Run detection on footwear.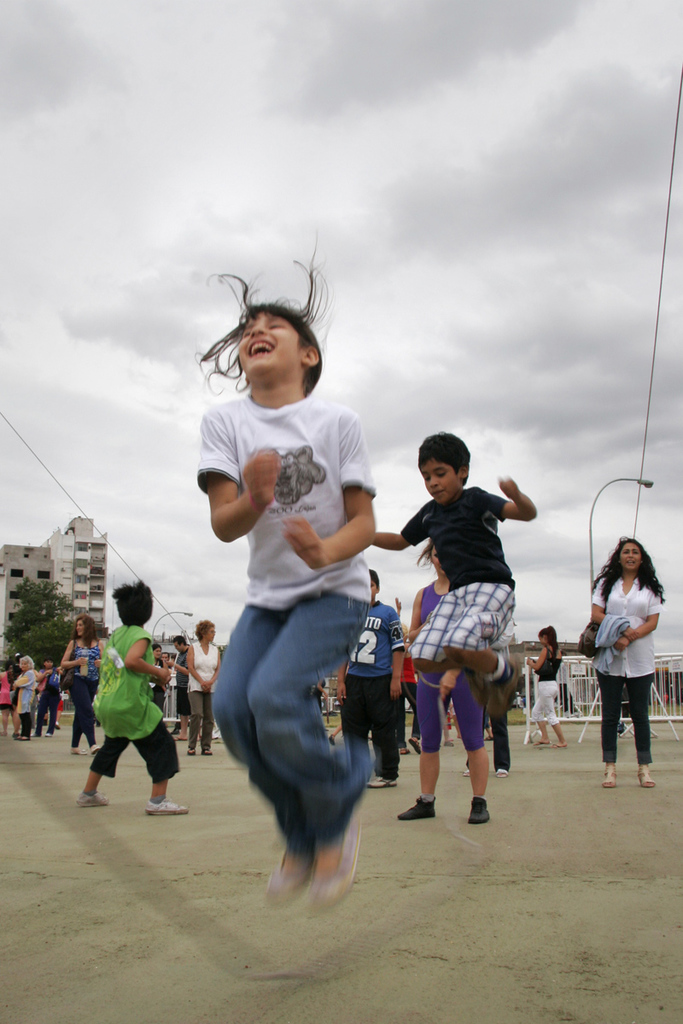
Result: <region>468, 794, 487, 826</region>.
